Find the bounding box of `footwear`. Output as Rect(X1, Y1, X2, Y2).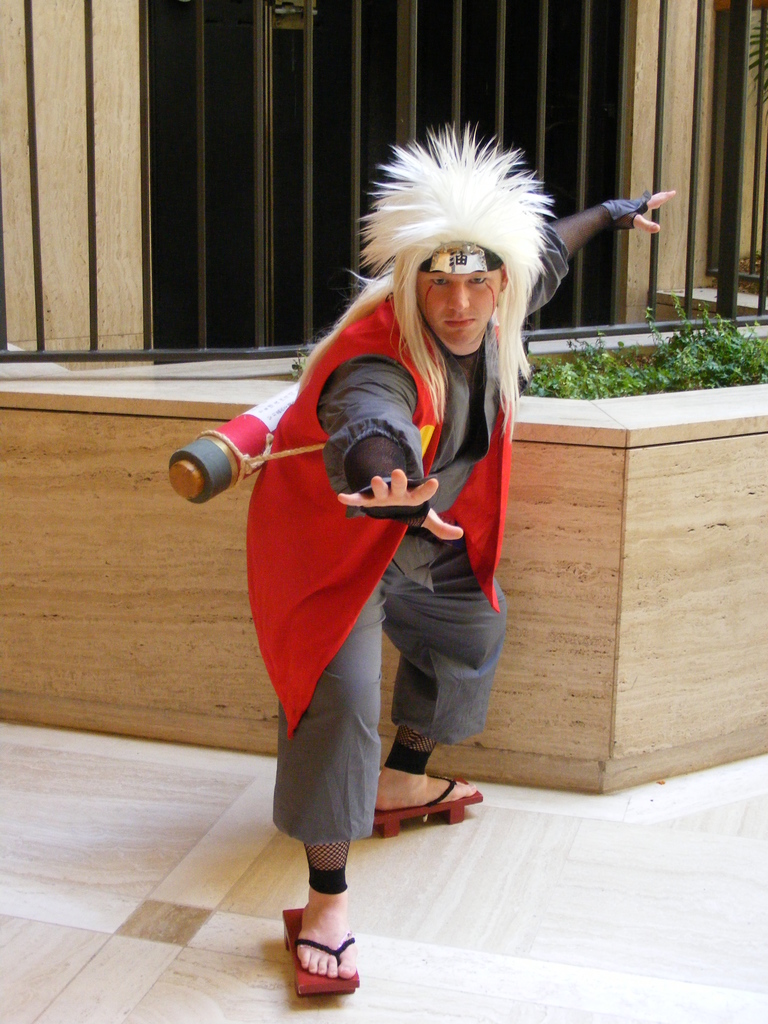
Rect(267, 906, 367, 998).
